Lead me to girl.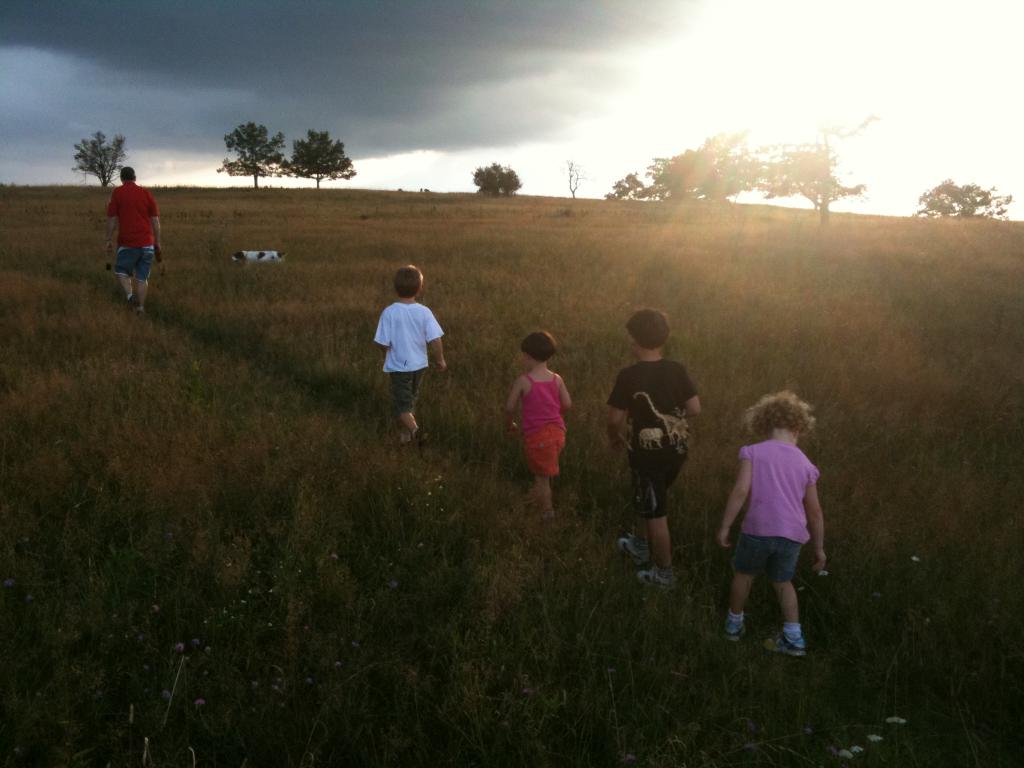
Lead to x1=716 y1=392 x2=827 y2=653.
